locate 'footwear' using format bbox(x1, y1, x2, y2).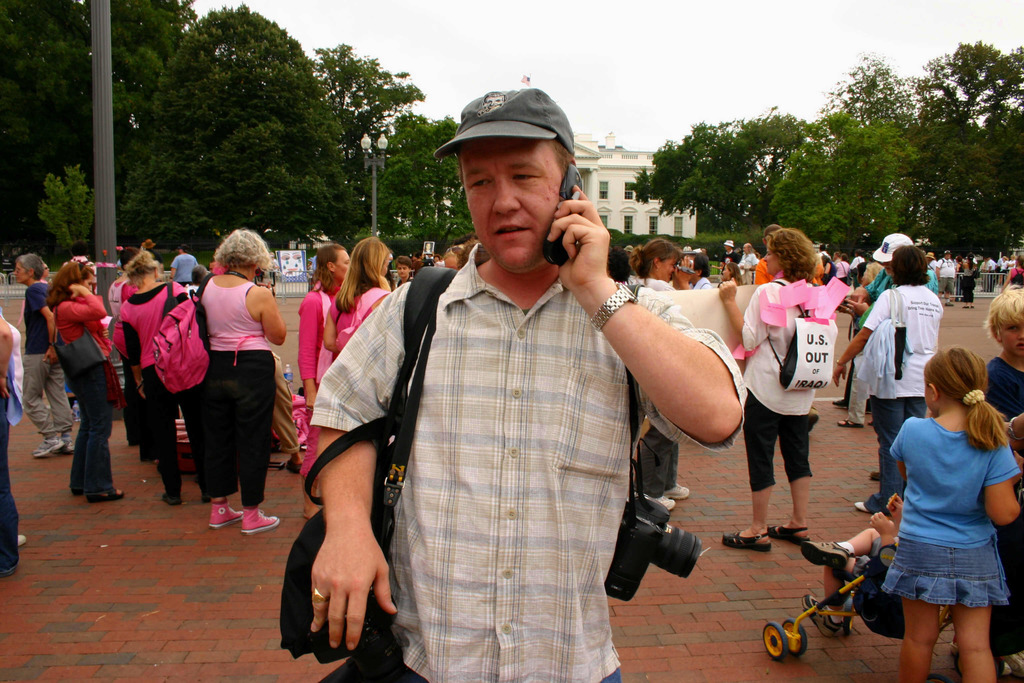
bbox(66, 487, 84, 496).
